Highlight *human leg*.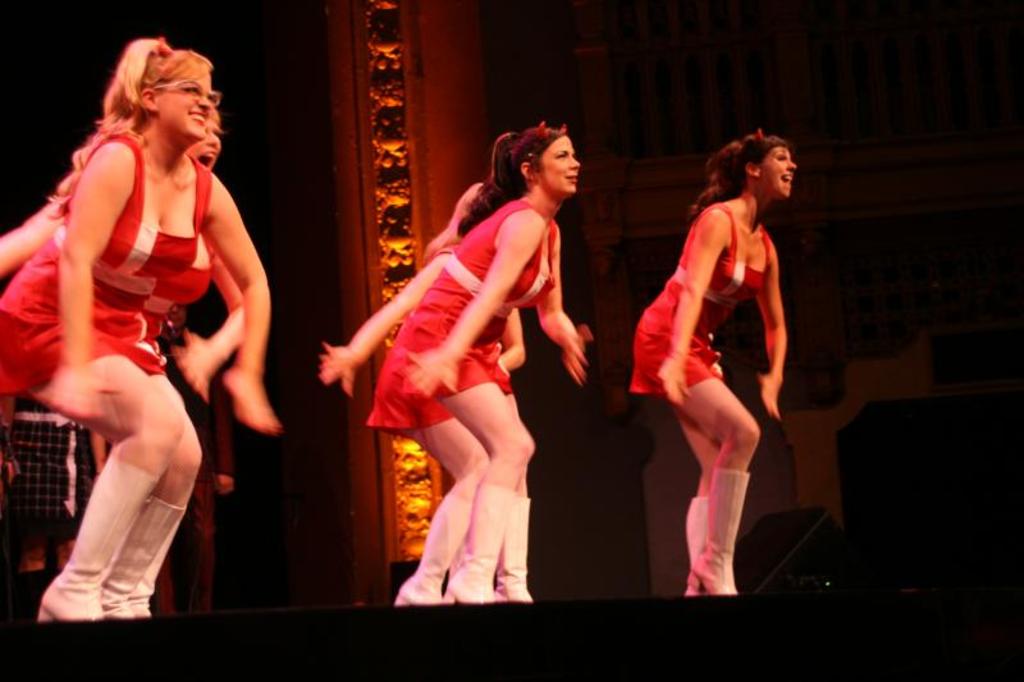
Highlighted region: x1=444 y1=352 x2=530 y2=618.
